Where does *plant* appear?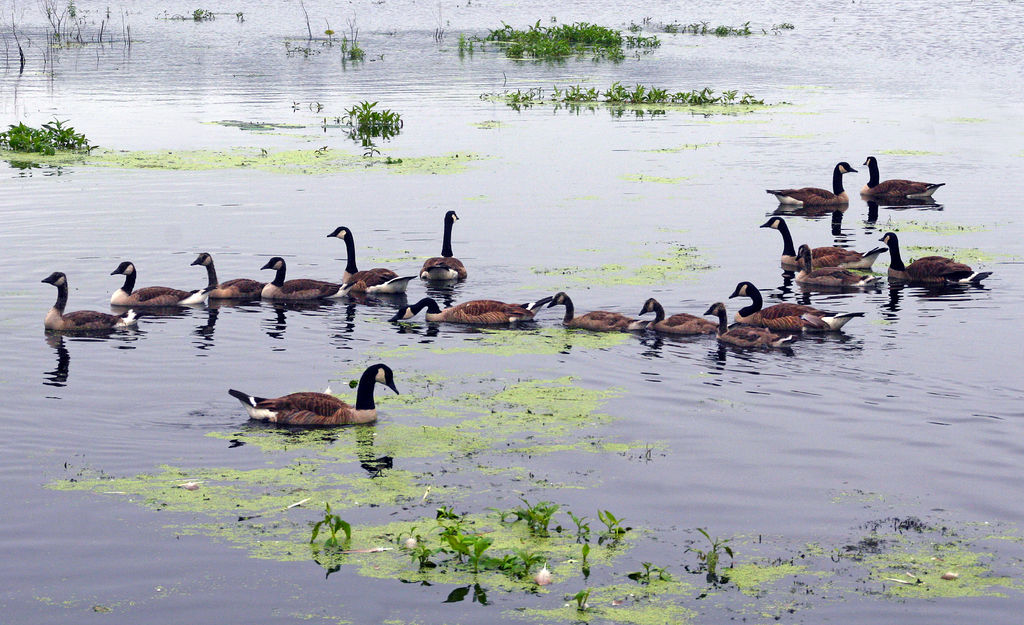
Appears at (x1=563, y1=585, x2=596, y2=617).
